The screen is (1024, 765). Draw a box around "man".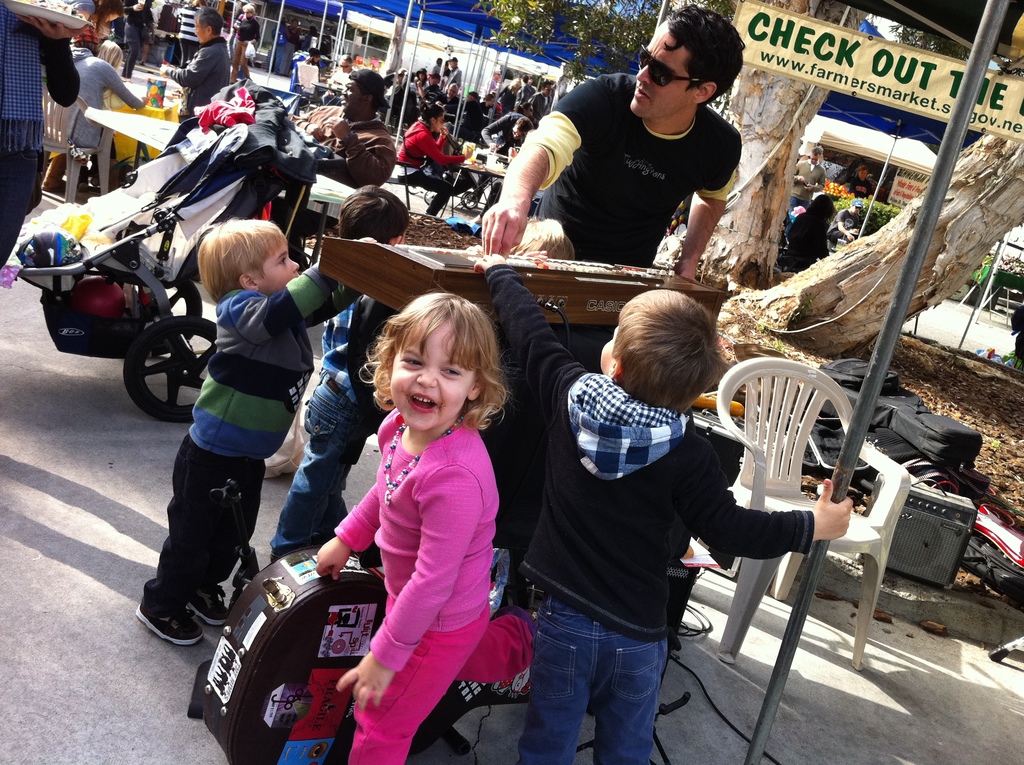
(158,3,233,154).
